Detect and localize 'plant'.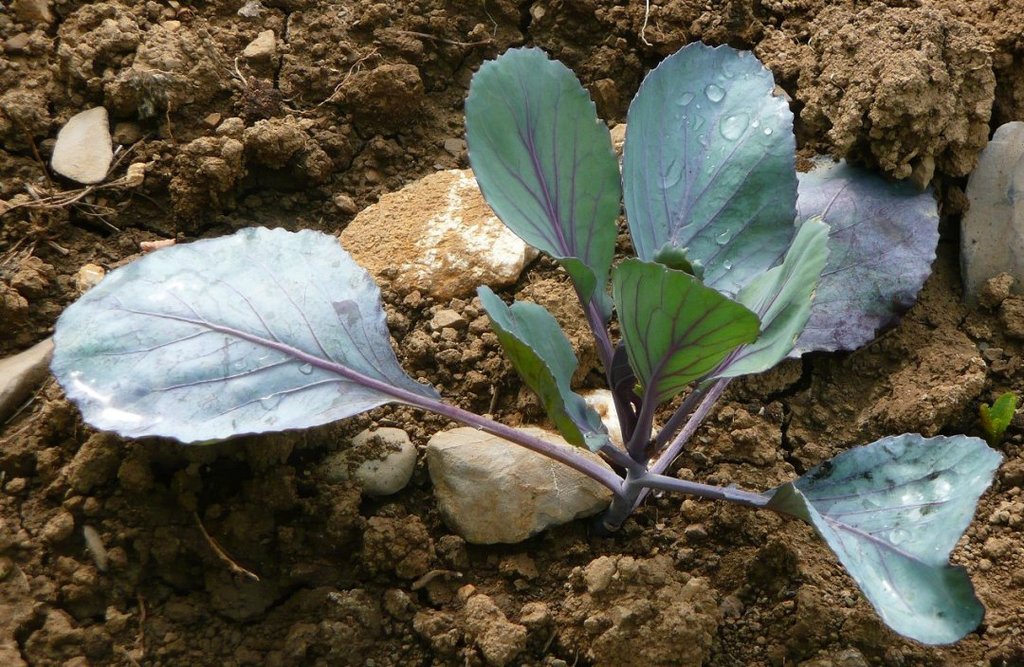
Localized at rect(41, 29, 991, 644).
